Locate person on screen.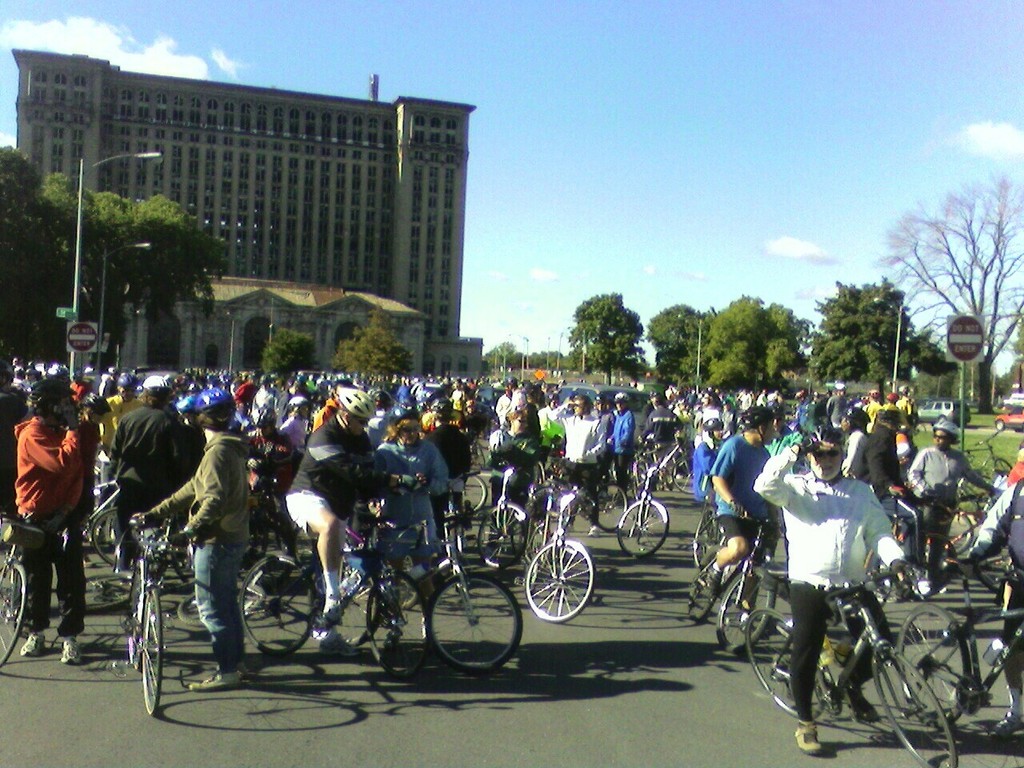
On screen at box=[753, 438, 902, 758].
